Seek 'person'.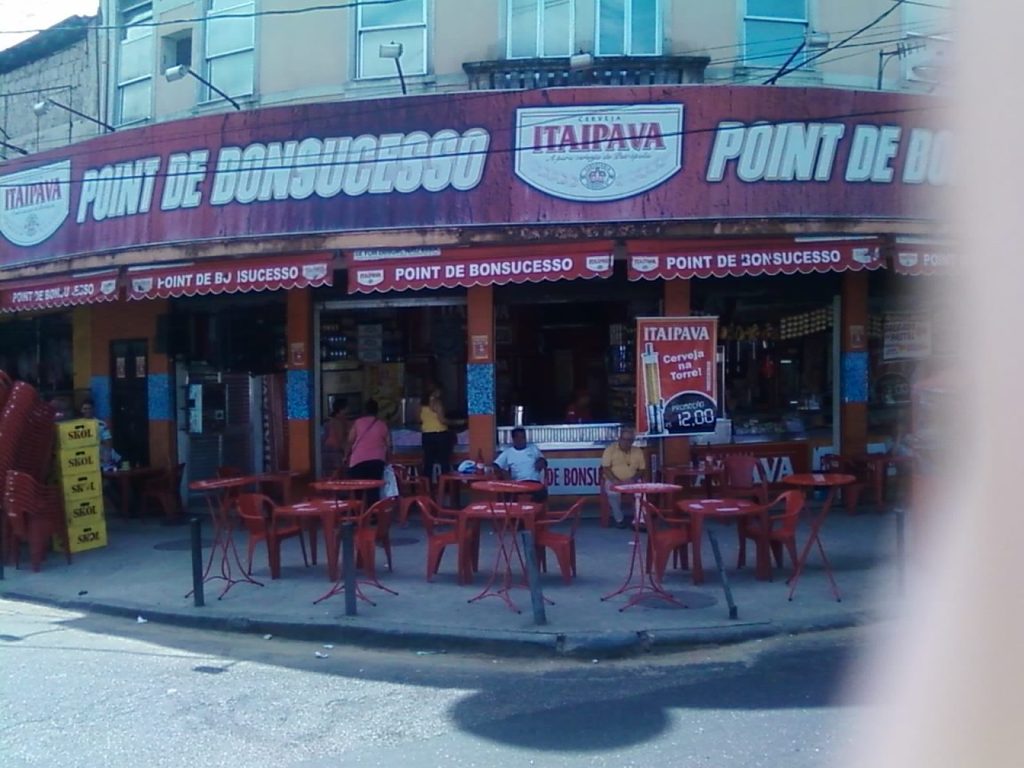
<bbox>79, 399, 117, 483</bbox>.
